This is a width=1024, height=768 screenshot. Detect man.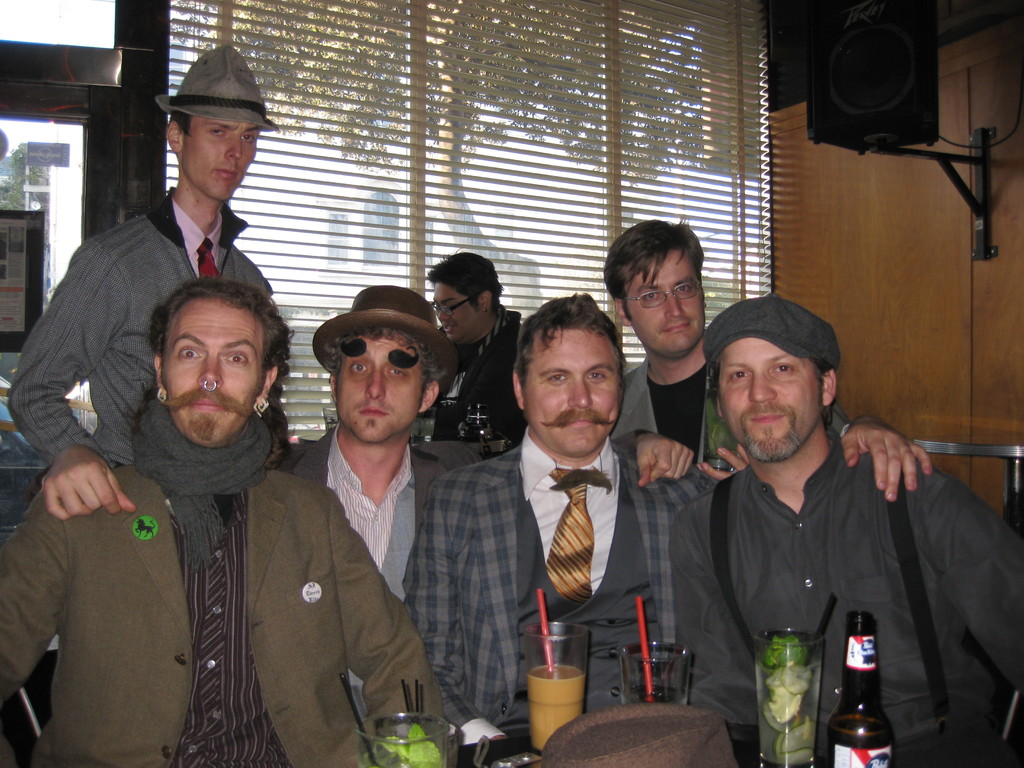
Rect(610, 221, 934, 502).
